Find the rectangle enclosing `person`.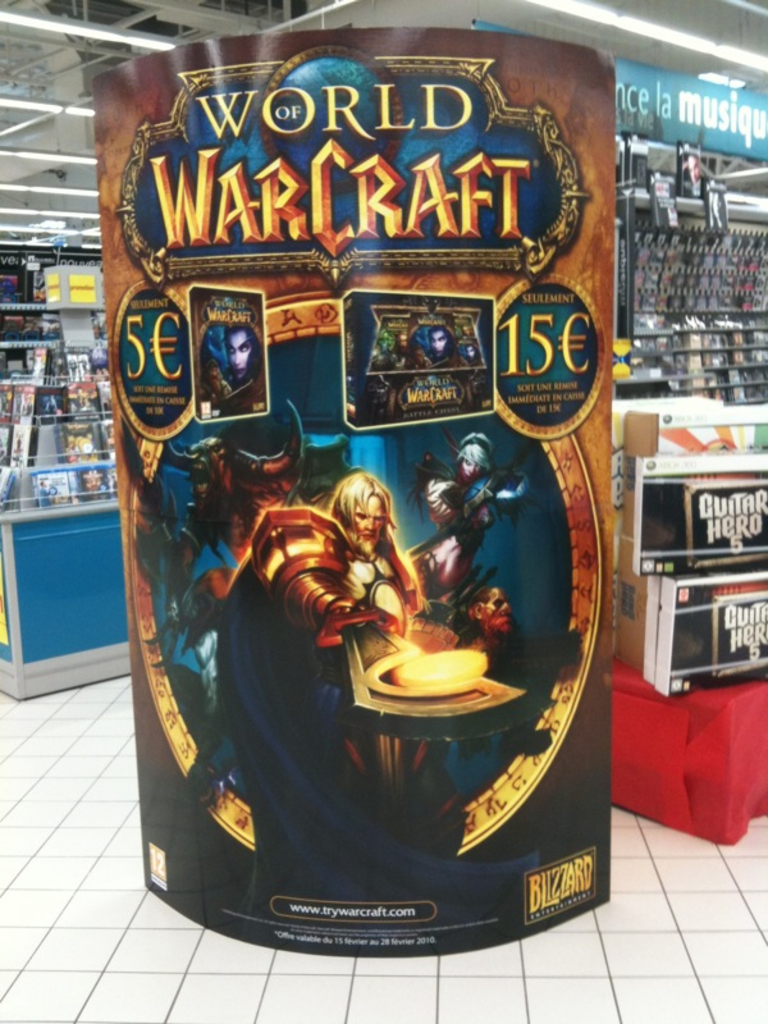
(left=227, top=324, right=256, bottom=380).
